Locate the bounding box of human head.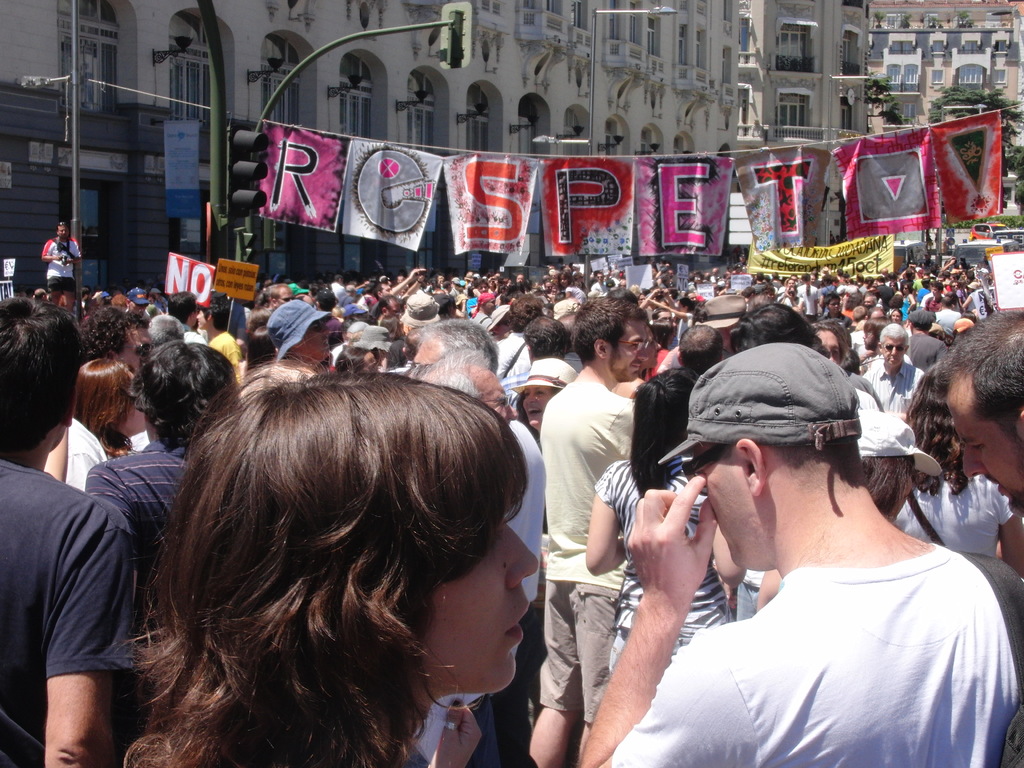
Bounding box: x1=175, y1=369, x2=540, y2=699.
